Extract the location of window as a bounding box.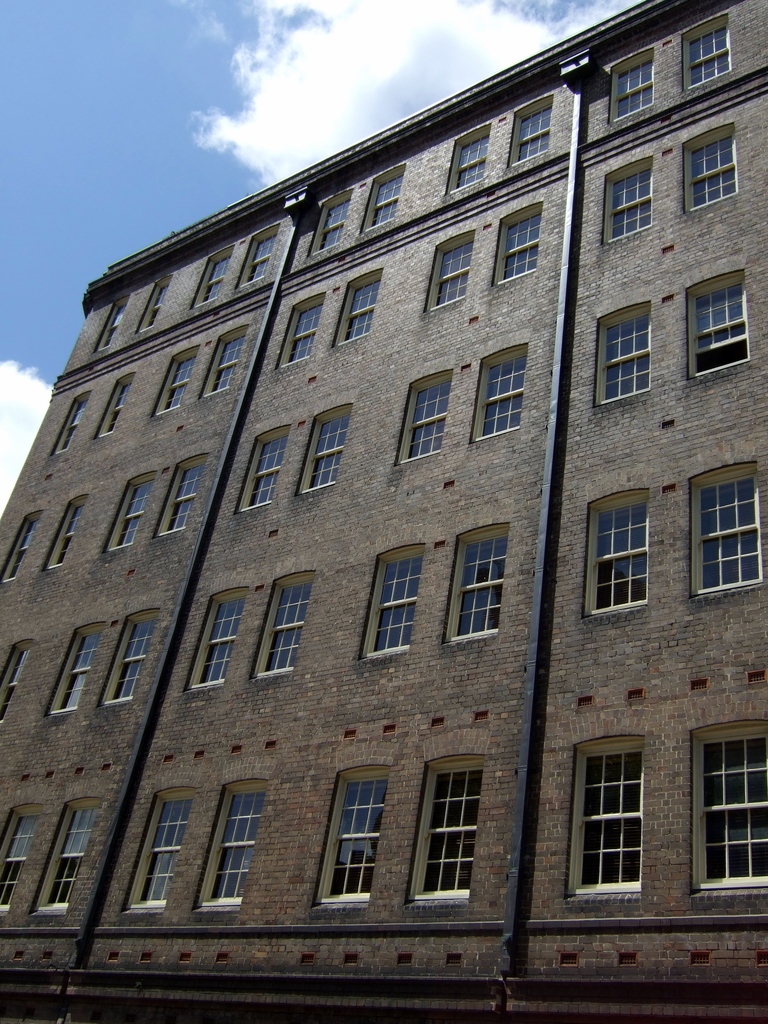
BBox(688, 270, 746, 375).
